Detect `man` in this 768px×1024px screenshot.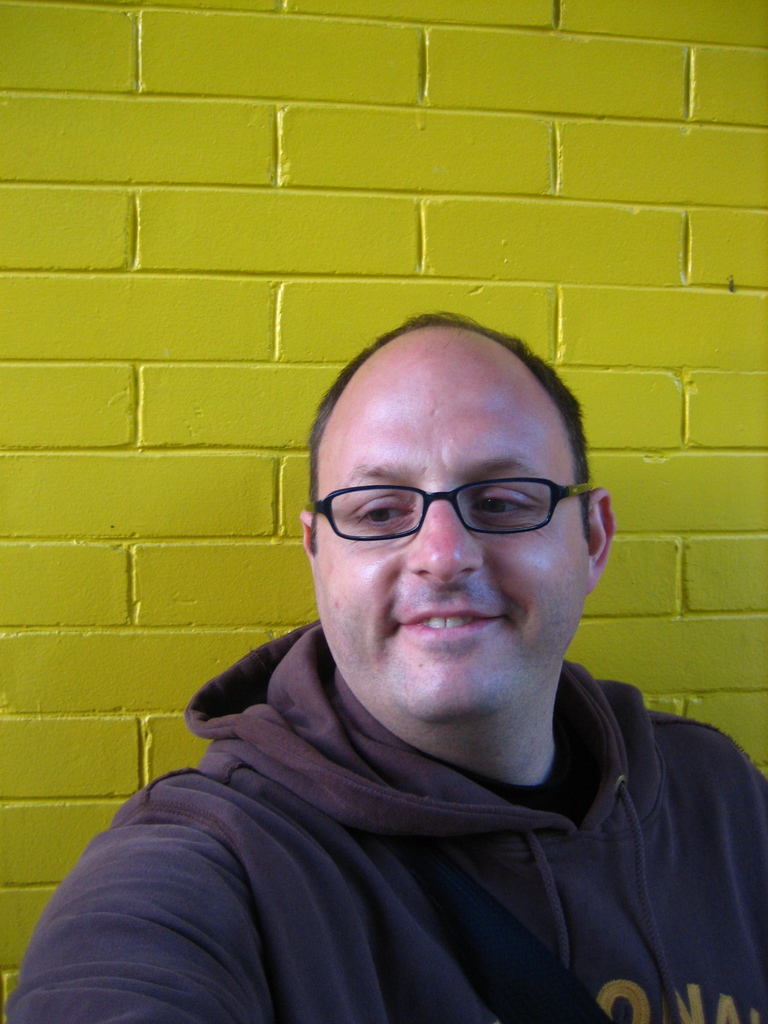
Detection: (left=16, top=297, right=767, bottom=1016).
